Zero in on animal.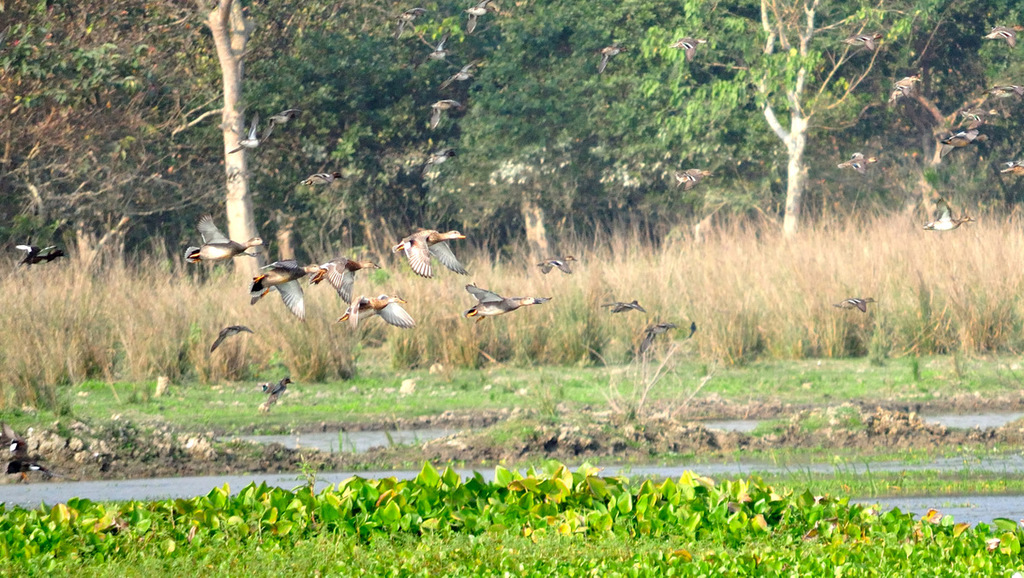
Zeroed in: (605,304,649,316).
